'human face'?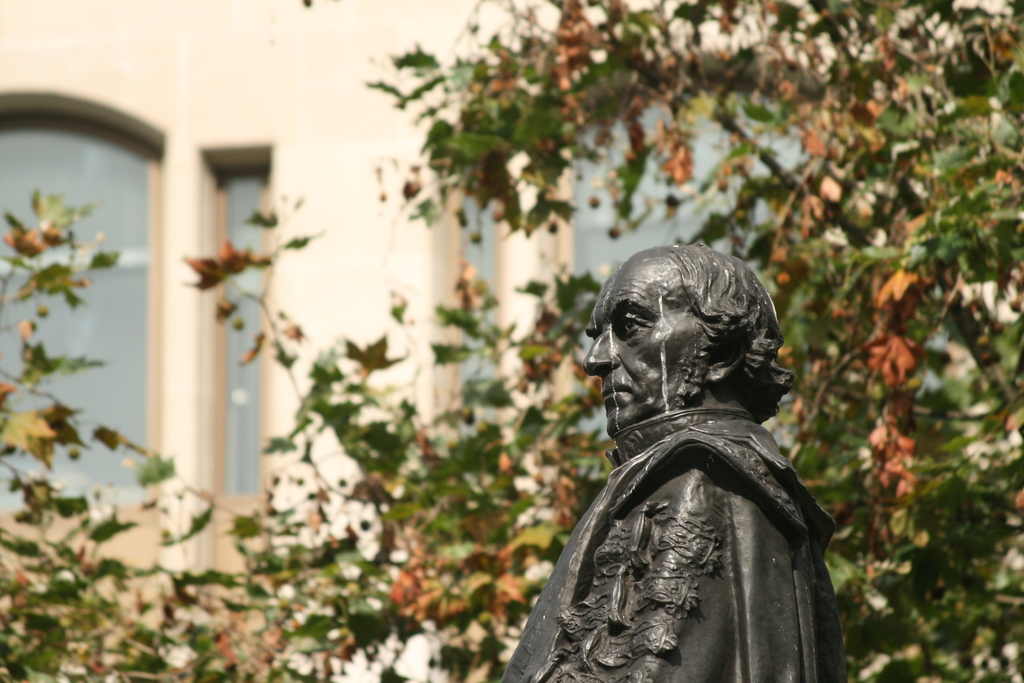
l=584, t=273, r=703, b=436
